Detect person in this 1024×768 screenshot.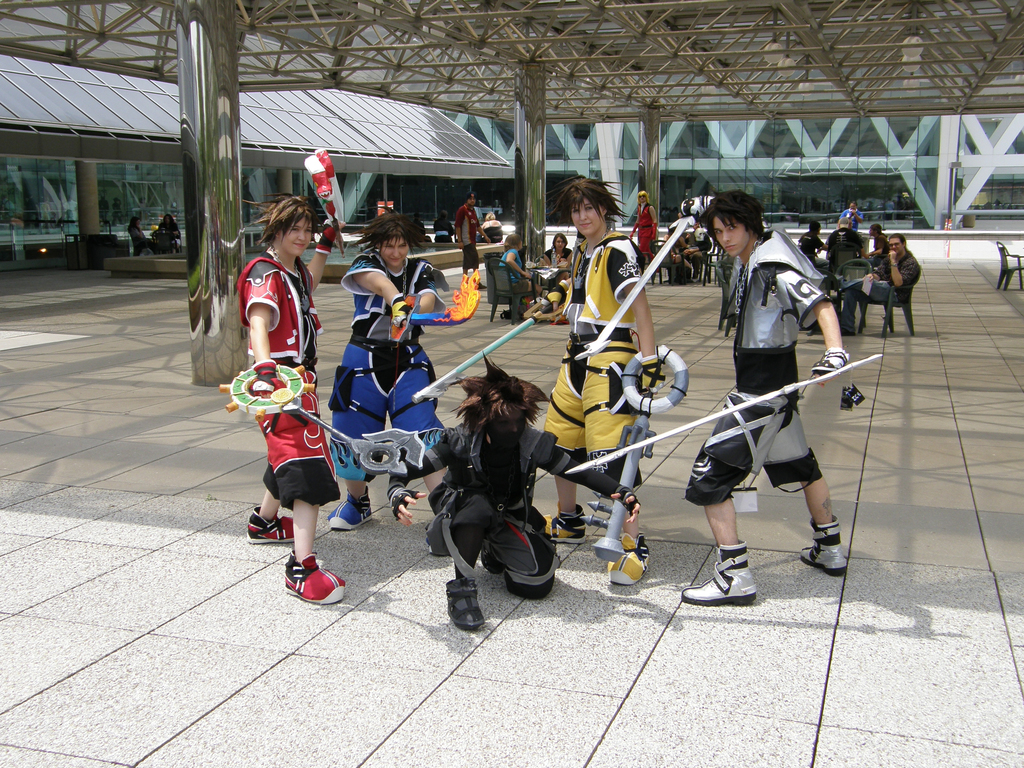
Detection: locate(840, 229, 925, 335).
